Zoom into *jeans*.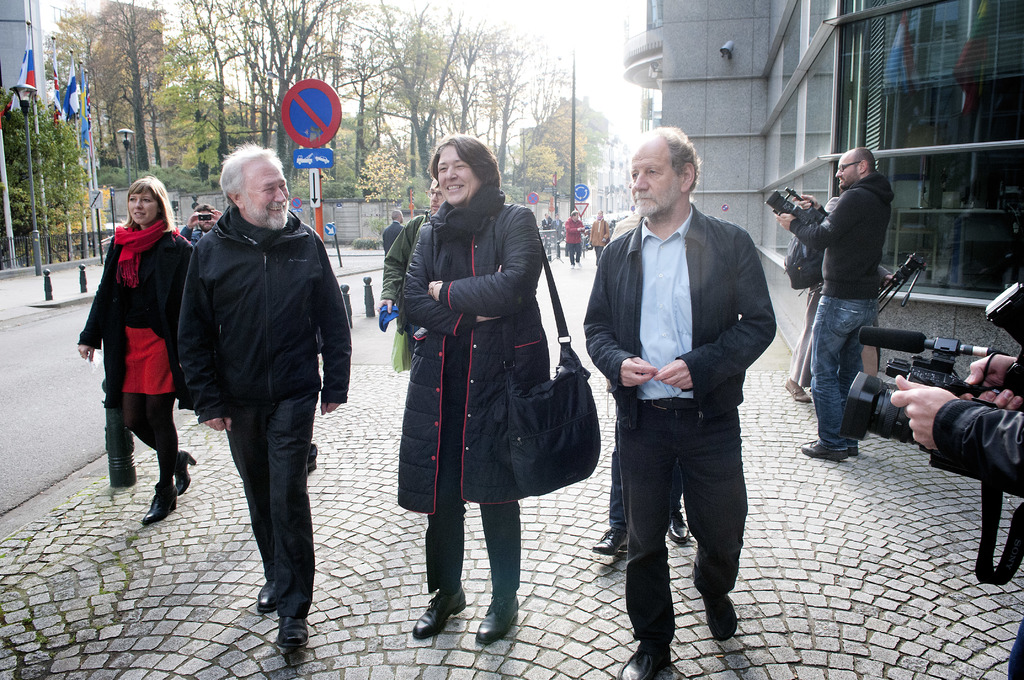
Zoom target: [left=608, top=412, right=757, bottom=654].
